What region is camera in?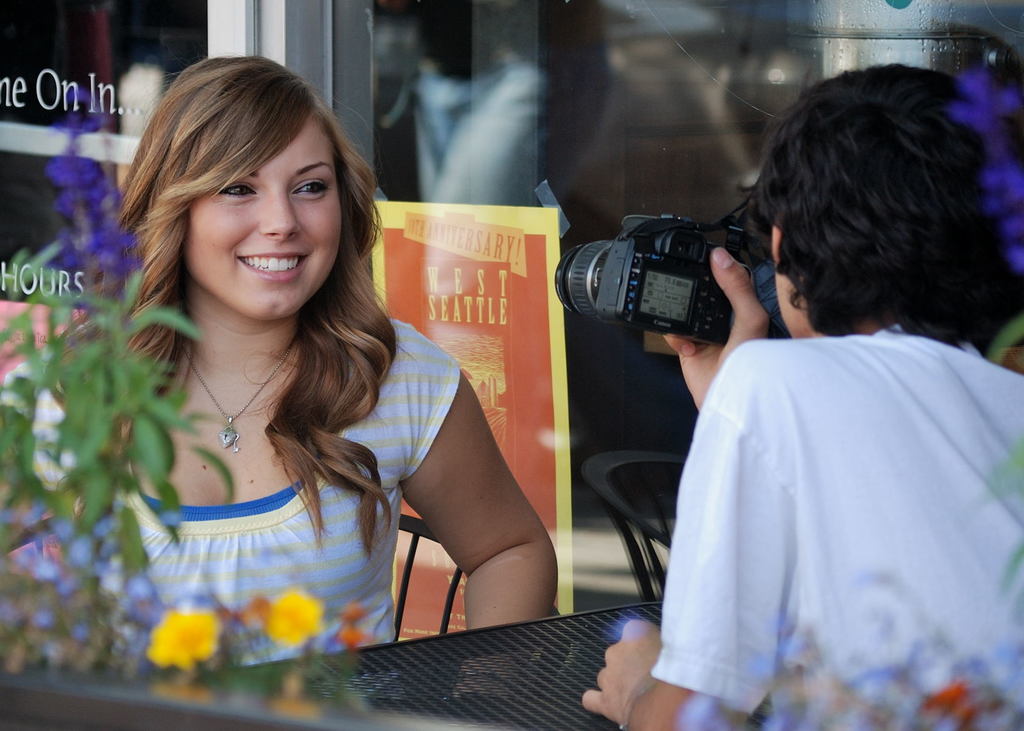
pyautogui.locateOnScreen(554, 185, 761, 356).
